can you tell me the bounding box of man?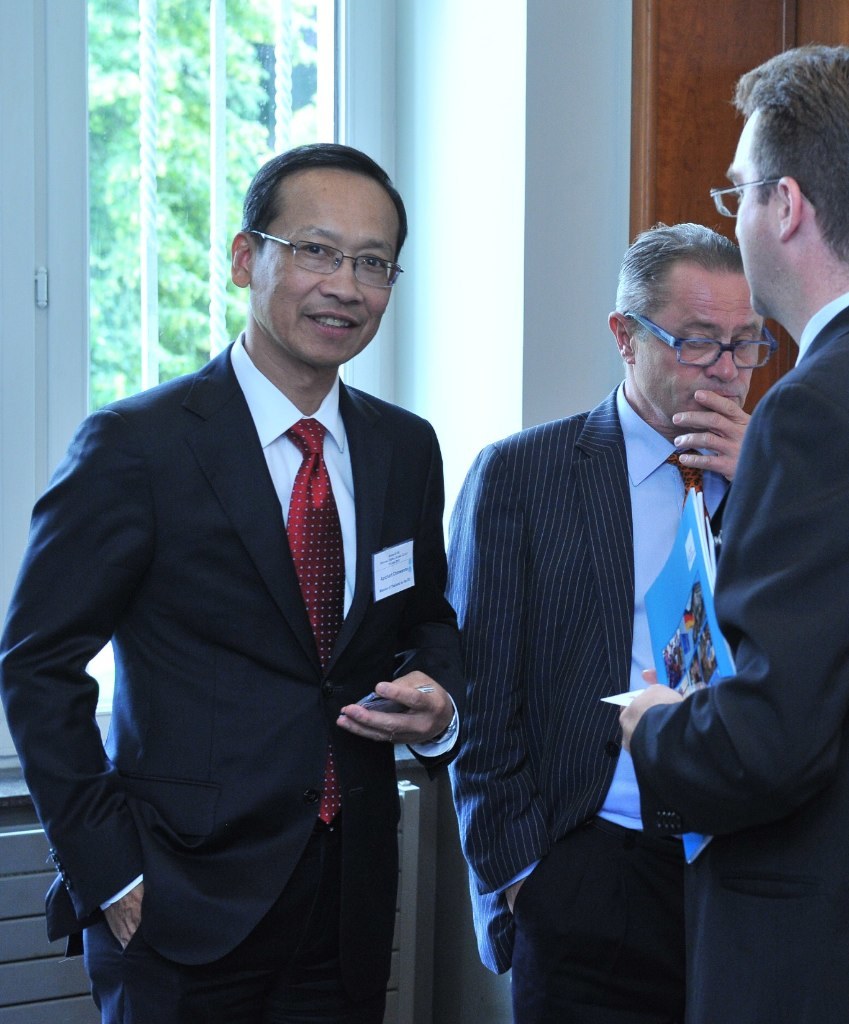
bbox=[0, 142, 461, 1023].
